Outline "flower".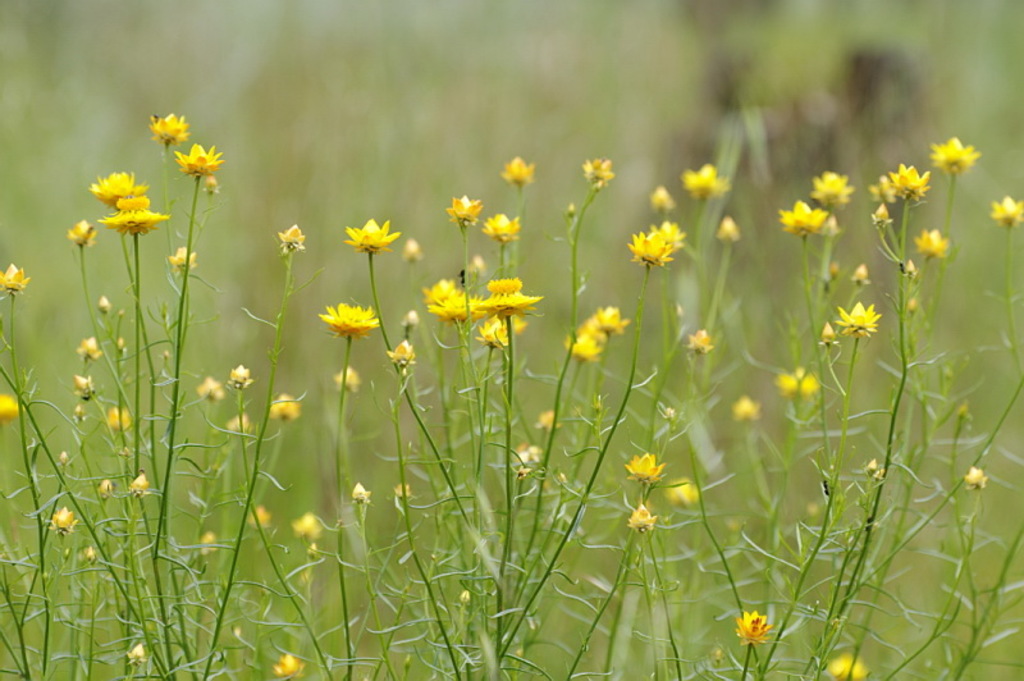
Outline: (506,157,531,182).
